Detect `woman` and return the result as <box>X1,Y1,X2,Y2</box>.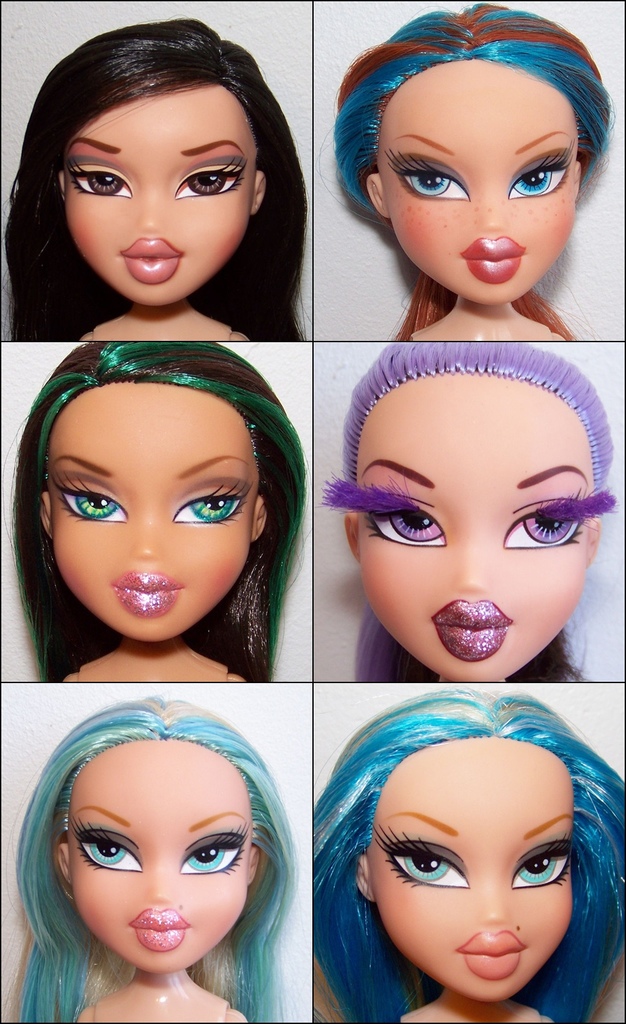
<box>5,338,298,675</box>.
